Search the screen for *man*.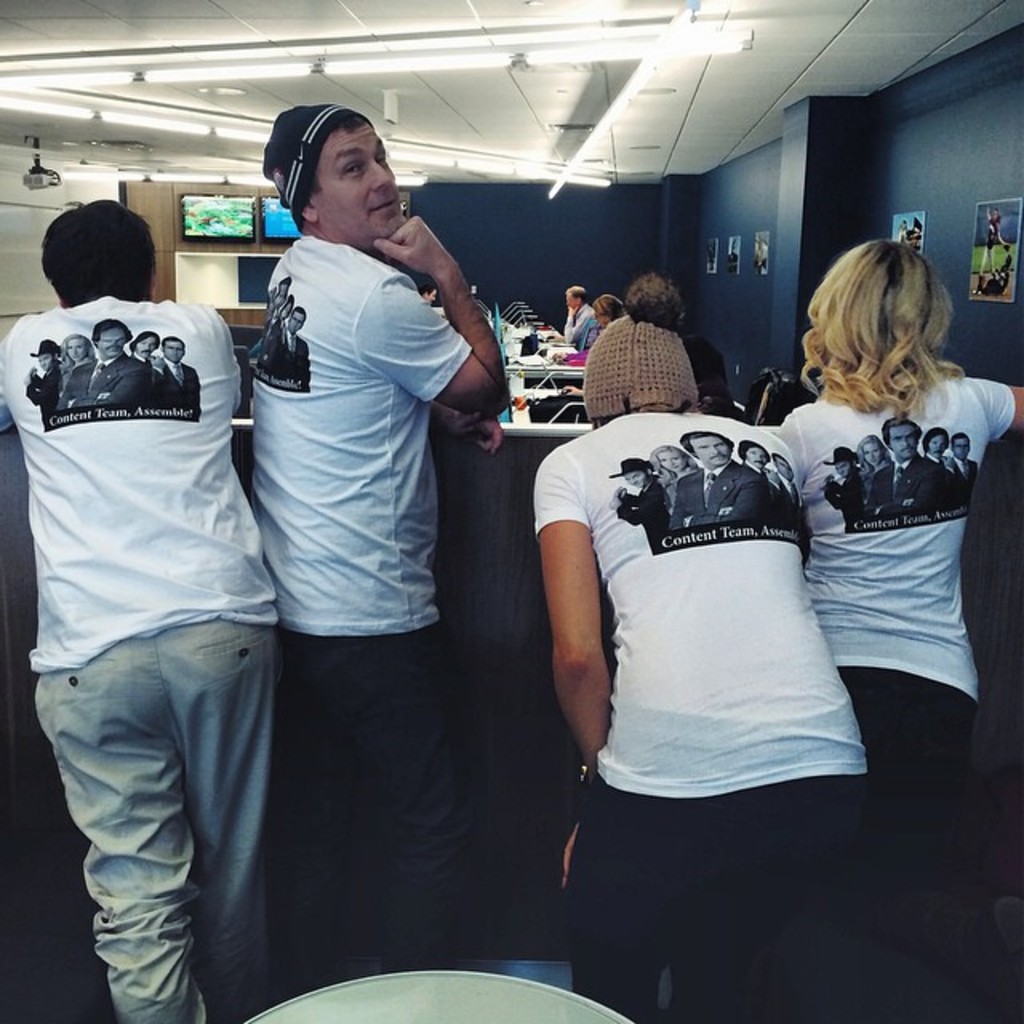
Found at bbox=(611, 459, 669, 557).
